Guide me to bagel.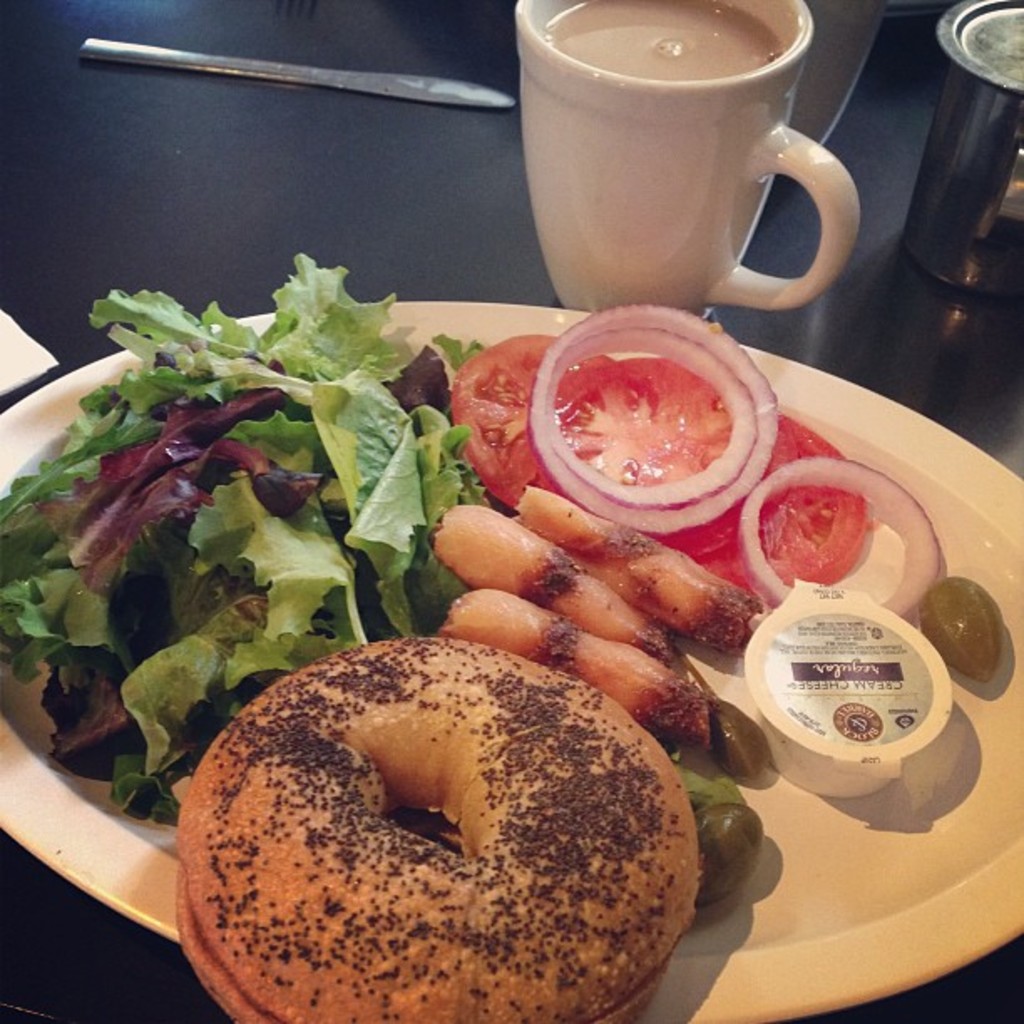
Guidance: 176 636 701 1022.
